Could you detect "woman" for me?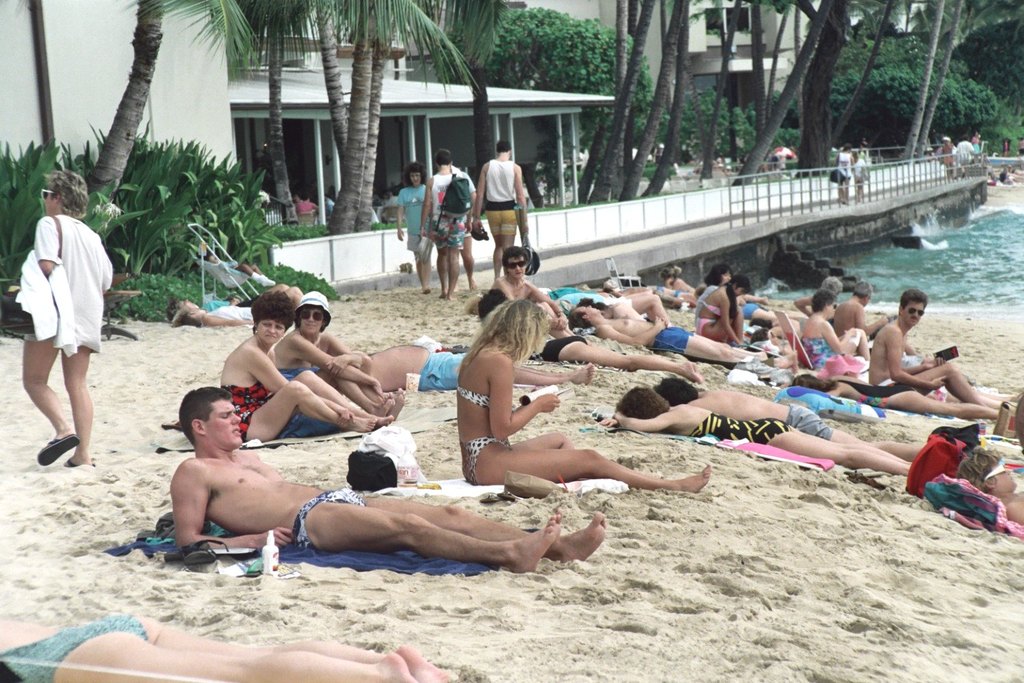
Detection result: (left=799, top=287, right=873, bottom=372).
